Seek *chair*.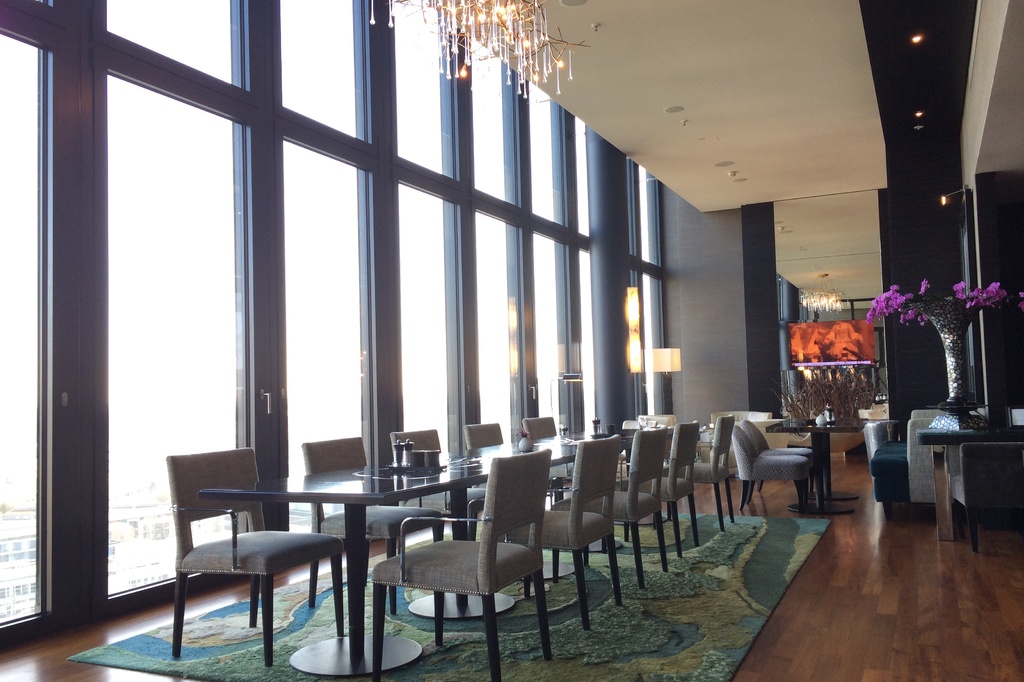
[454, 426, 530, 489].
